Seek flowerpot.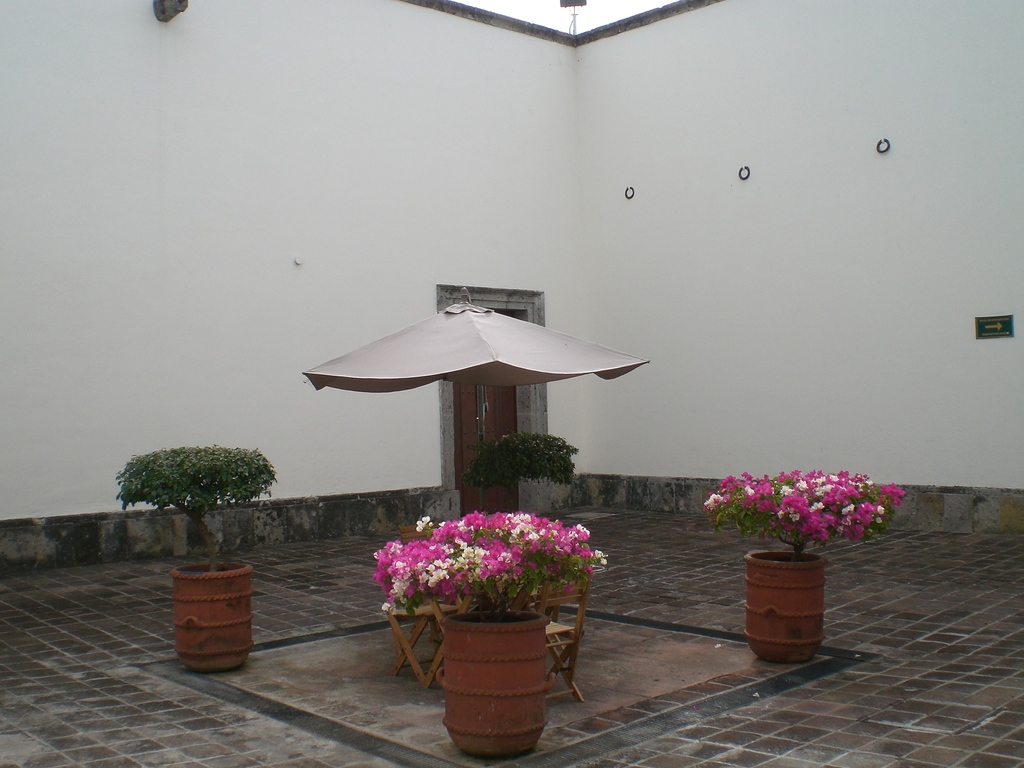
(173, 557, 251, 676).
